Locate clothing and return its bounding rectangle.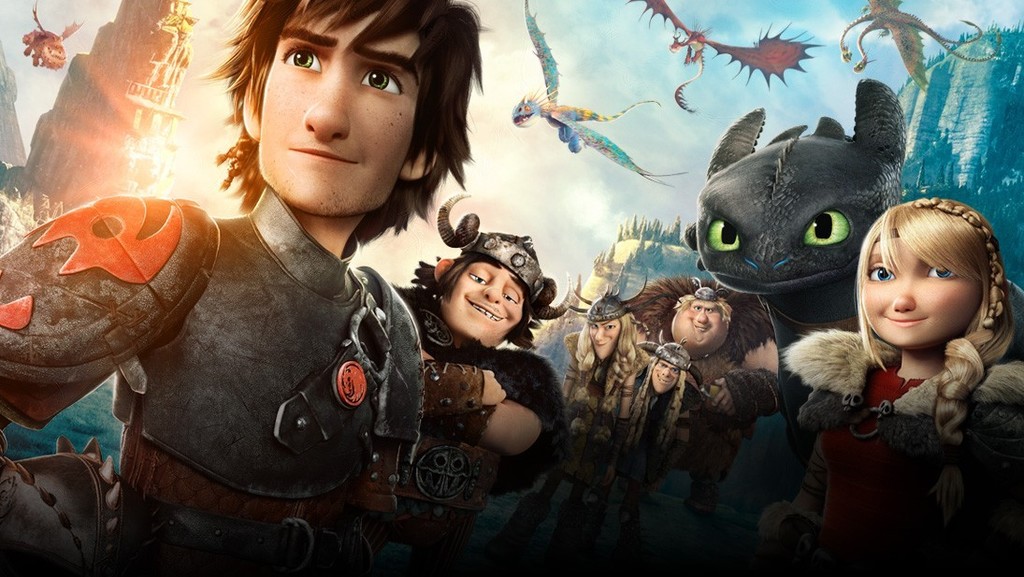
(53, 151, 448, 558).
